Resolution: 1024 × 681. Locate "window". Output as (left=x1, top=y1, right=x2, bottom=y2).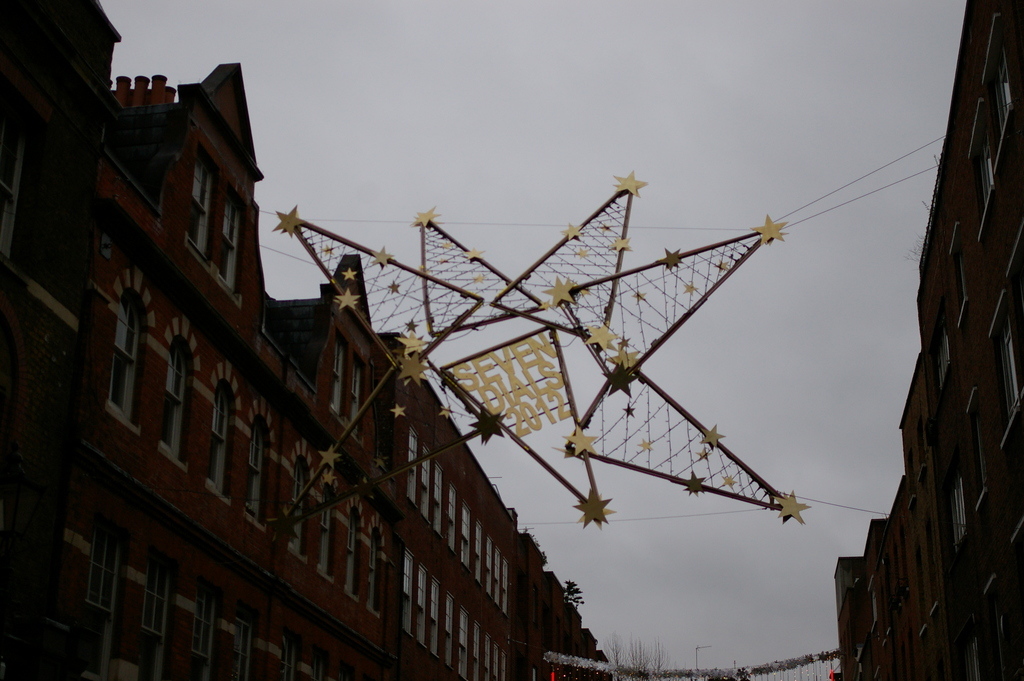
(left=212, top=181, right=252, bottom=303).
